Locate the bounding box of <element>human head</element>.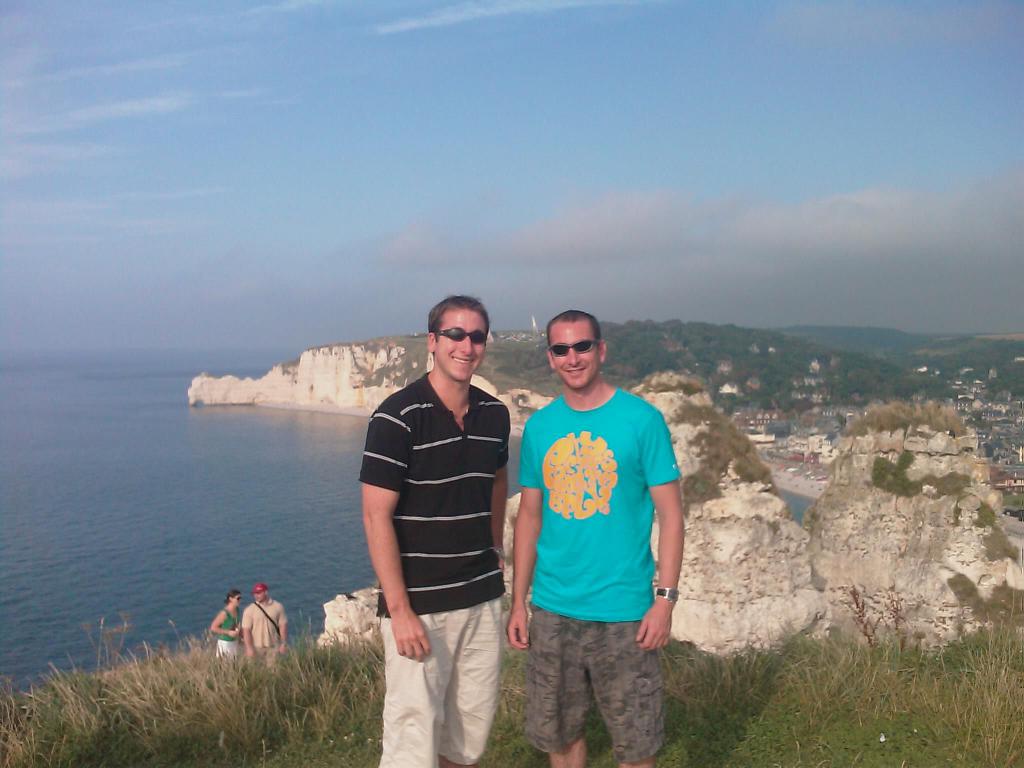
Bounding box: bbox=(223, 590, 243, 611).
